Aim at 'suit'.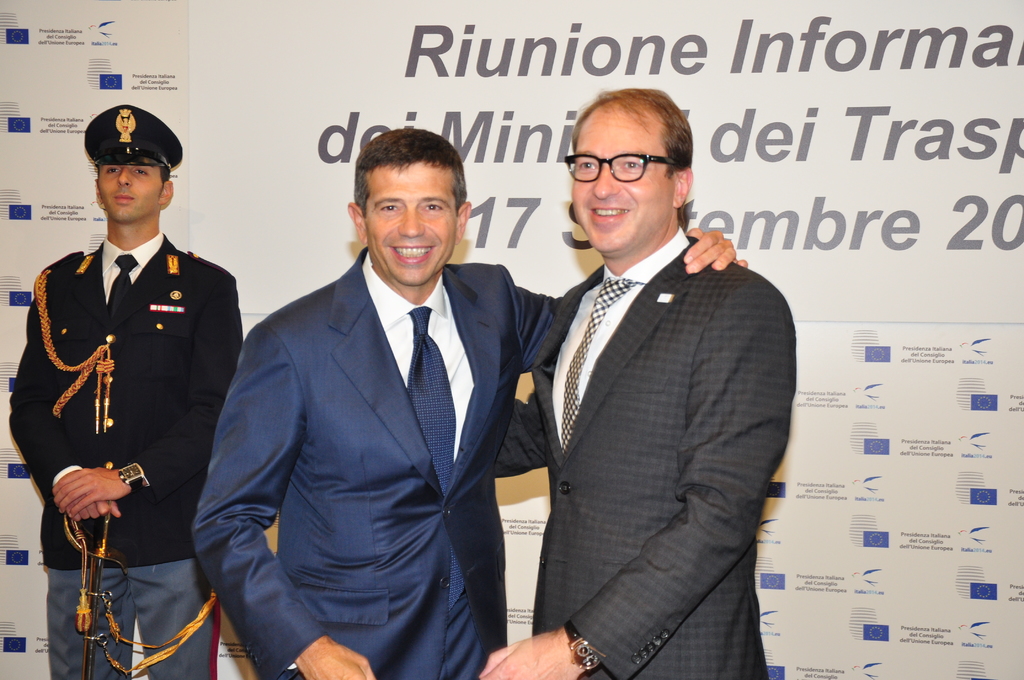
Aimed at BBox(194, 245, 560, 679).
